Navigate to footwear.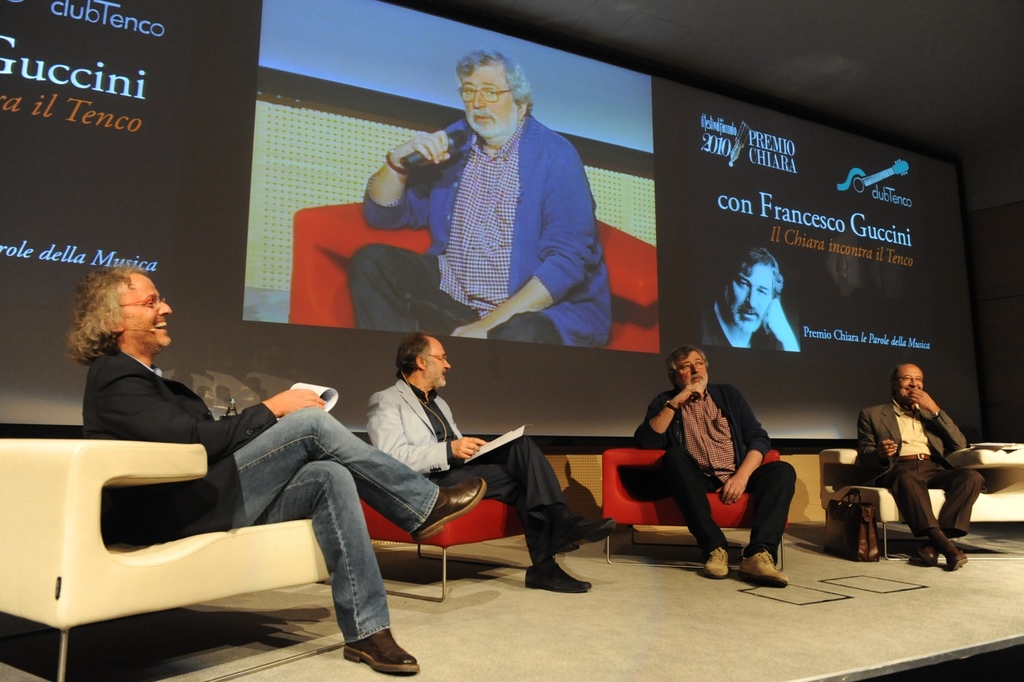
Navigation target: 698:543:735:588.
